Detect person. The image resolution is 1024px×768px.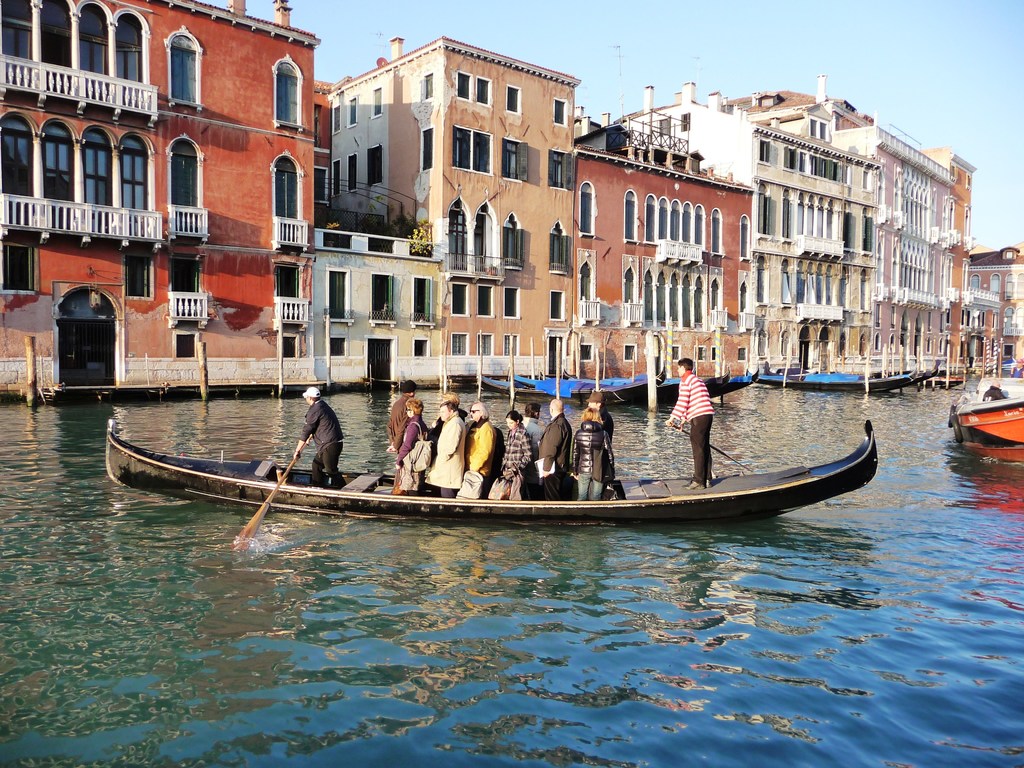
667, 356, 718, 487.
